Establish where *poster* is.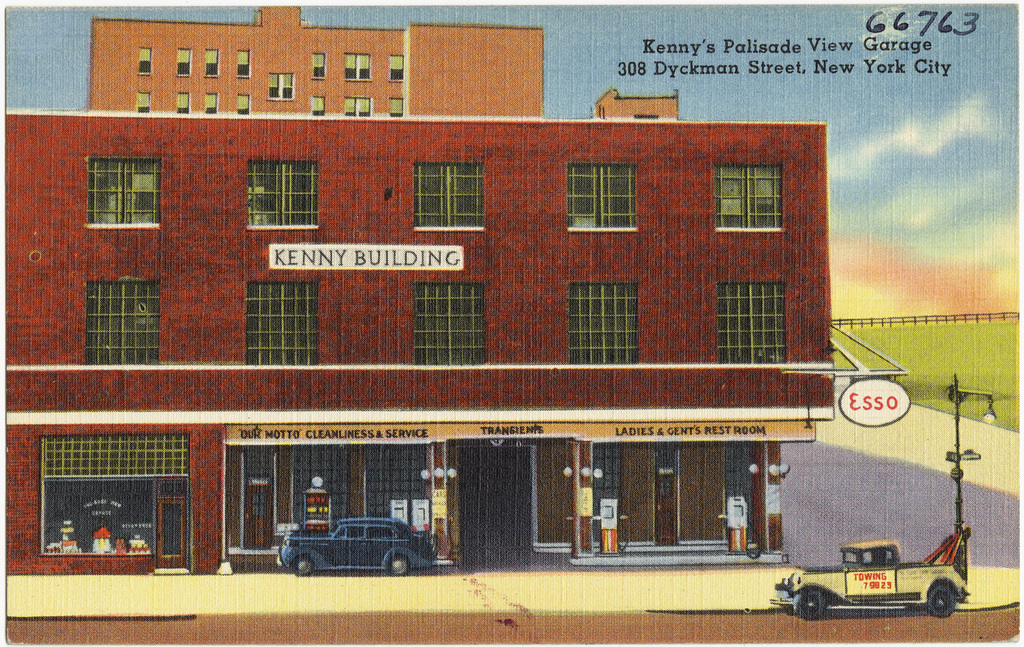
Established at 0,0,1023,646.
